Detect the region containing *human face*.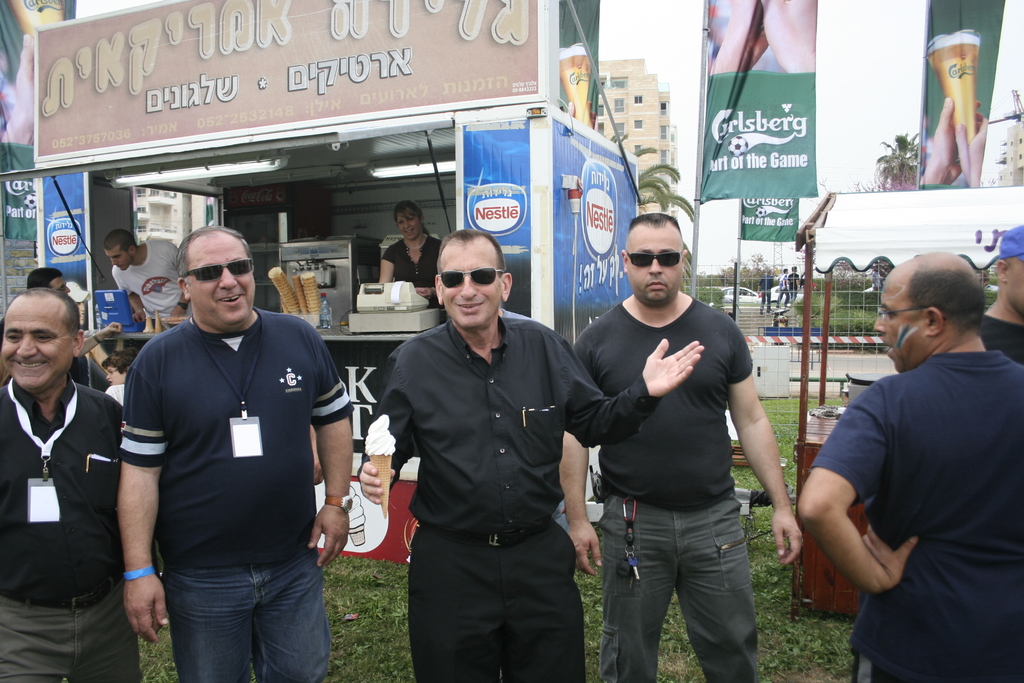
47,277,71,293.
